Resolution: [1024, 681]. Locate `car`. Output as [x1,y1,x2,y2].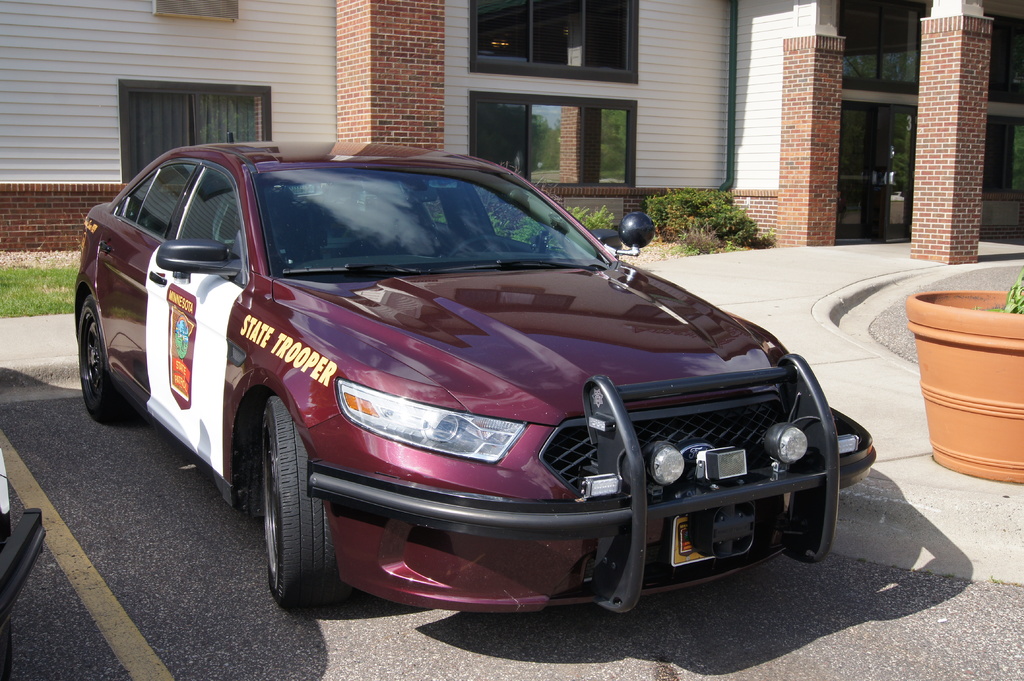
[87,145,870,623].
